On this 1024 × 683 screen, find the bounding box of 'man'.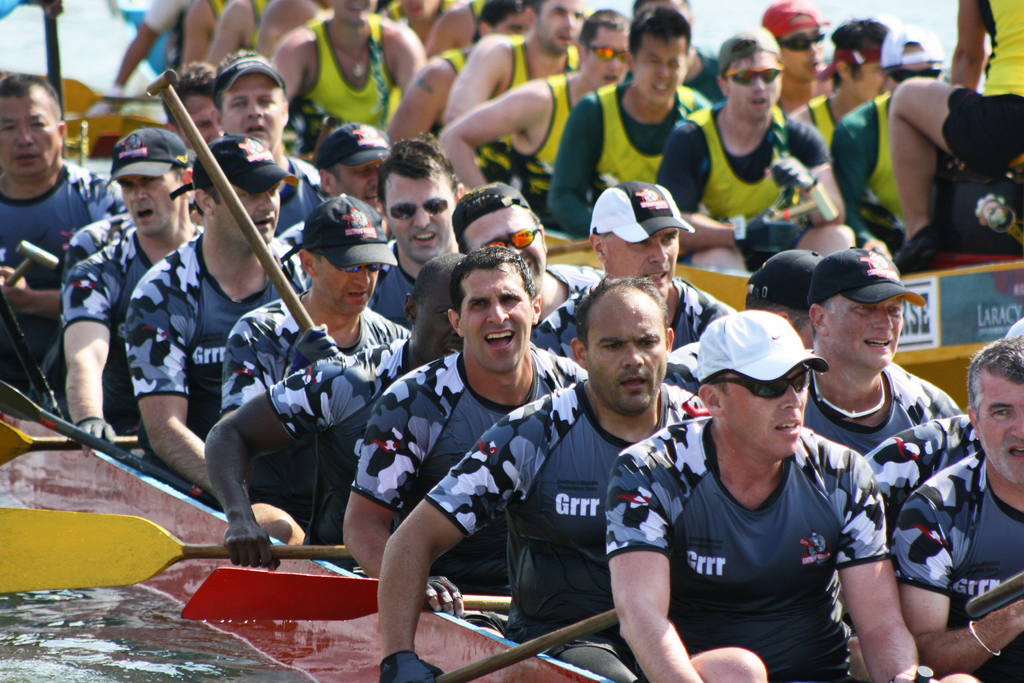
Bounding box: 452 177 609 331.
